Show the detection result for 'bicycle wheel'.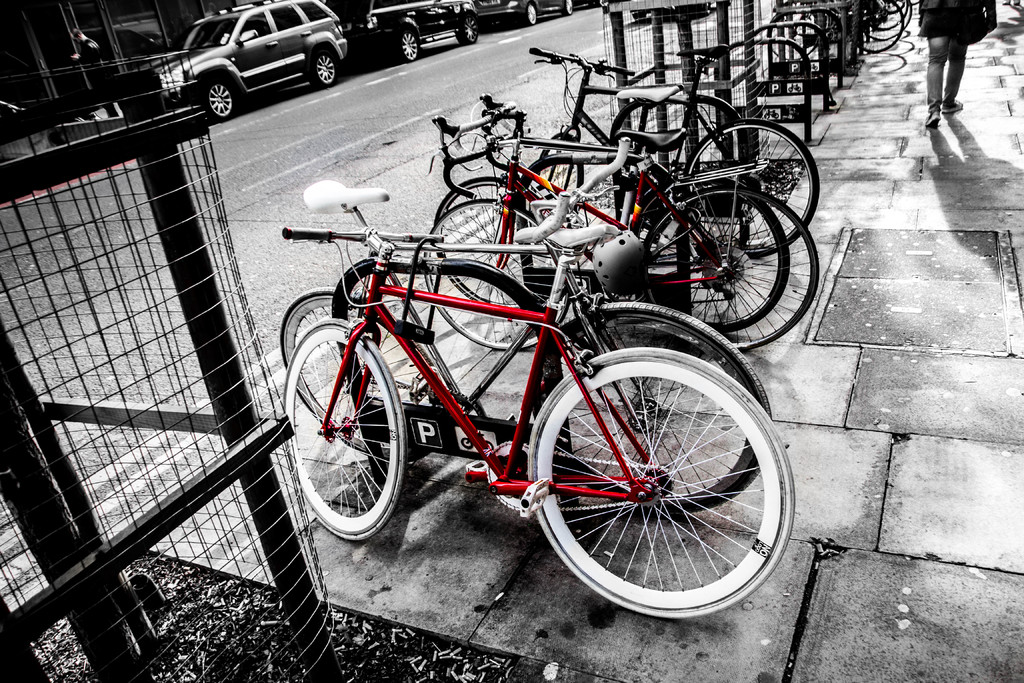
left=438, top=179, right=550, bottom=308.
